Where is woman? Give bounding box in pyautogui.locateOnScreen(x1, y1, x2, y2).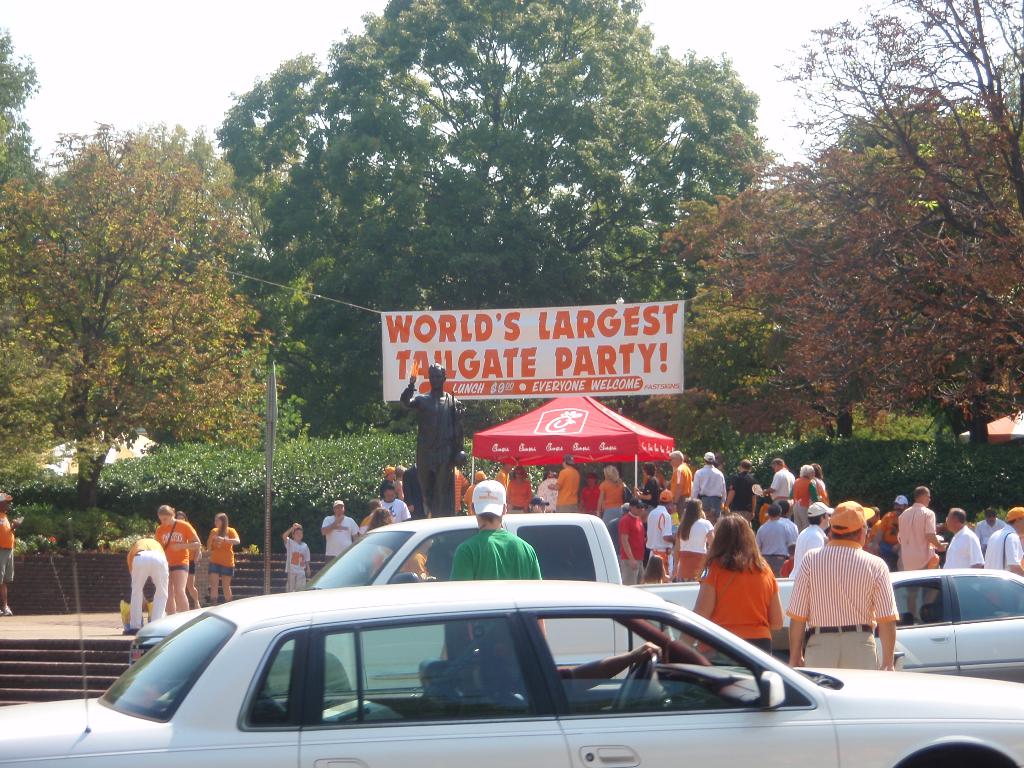
pyautogui.locateOnScreen(174, 511, 203, 609).
